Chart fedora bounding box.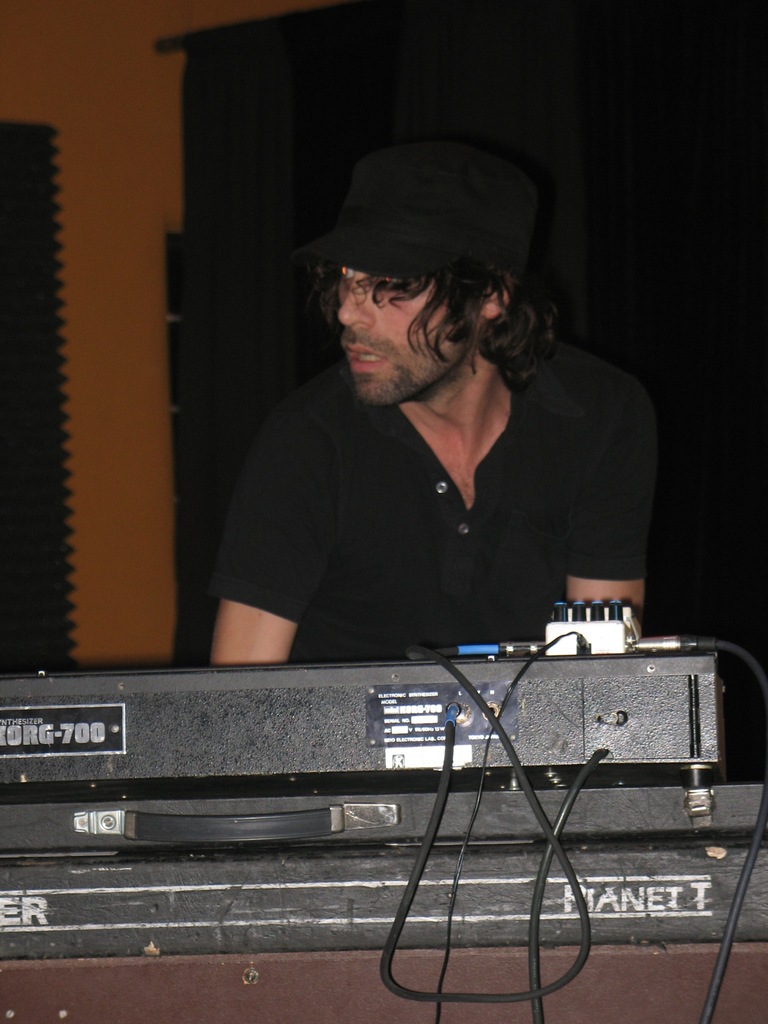
Charted: {"left": 300, "top": 140, "right": 543, "bottom": 277}.
